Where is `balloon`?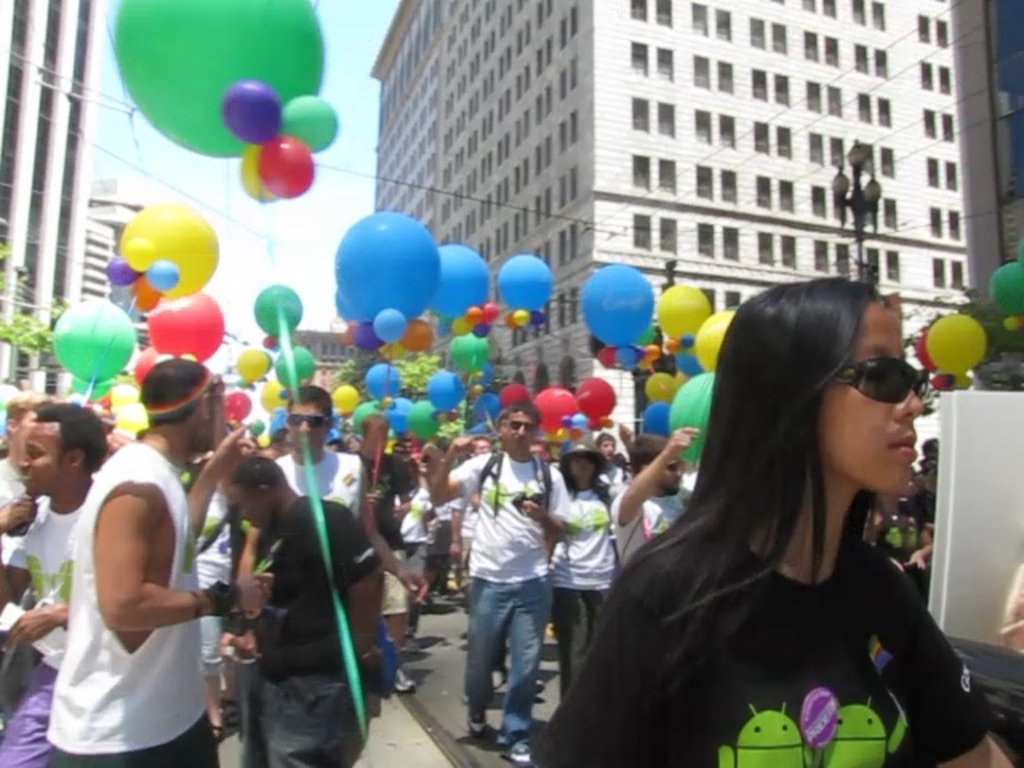
bbox=(410, 398, 443, 442).
